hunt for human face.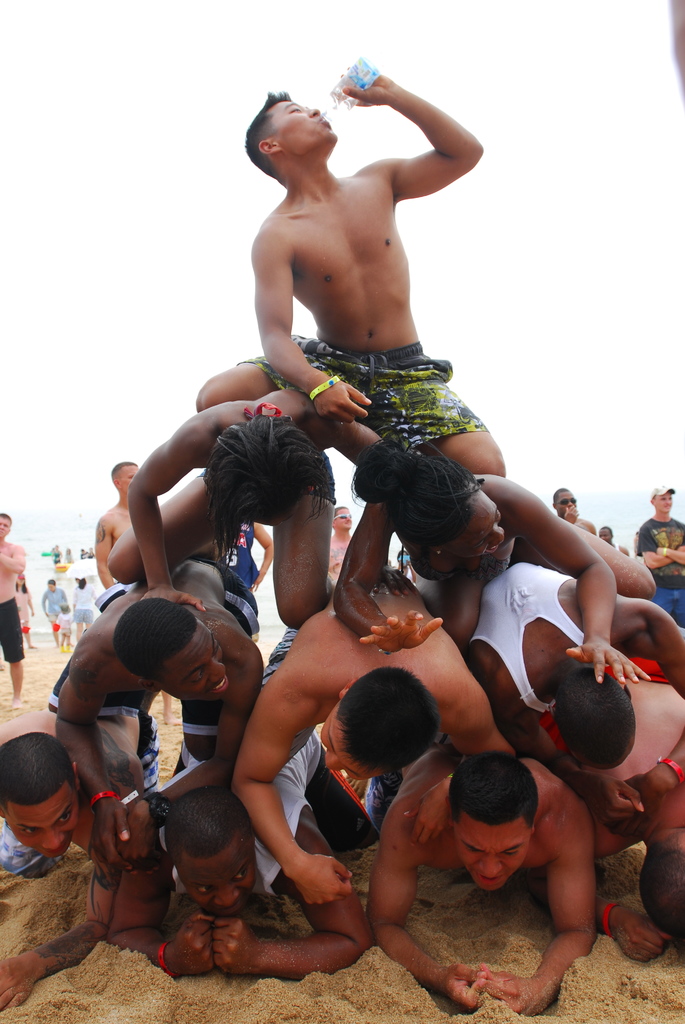
Hunted down at 322:713:370:778.
